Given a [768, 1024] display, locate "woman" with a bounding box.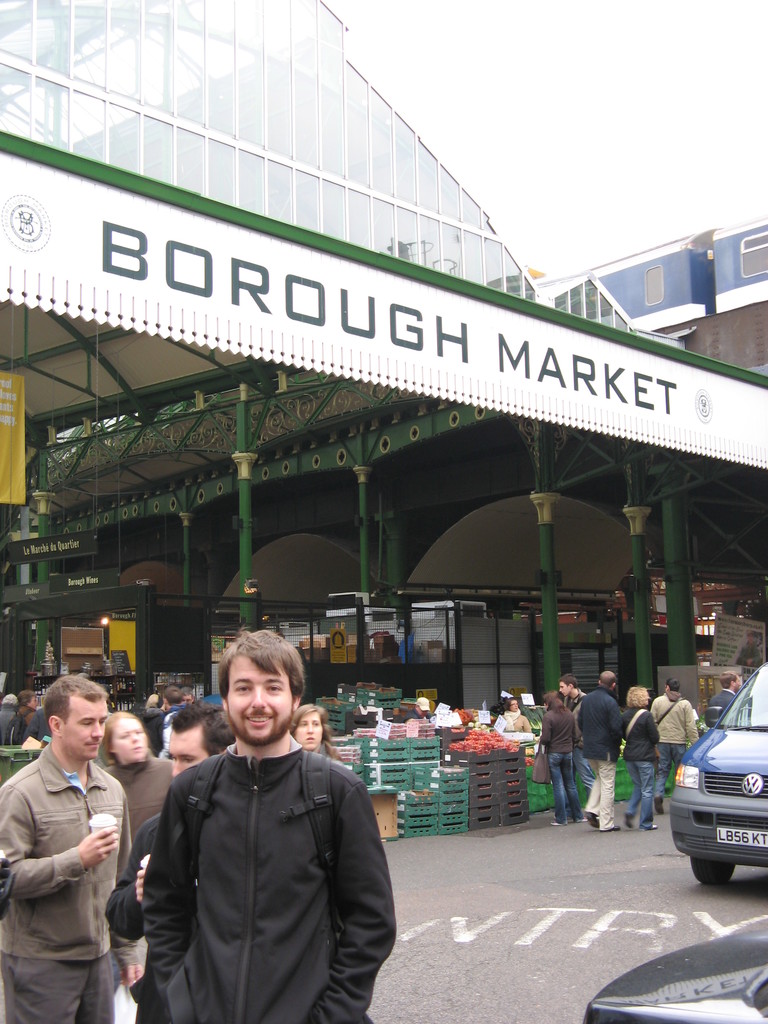
Located: [left=102, top=709, right=175, bottom=845].
